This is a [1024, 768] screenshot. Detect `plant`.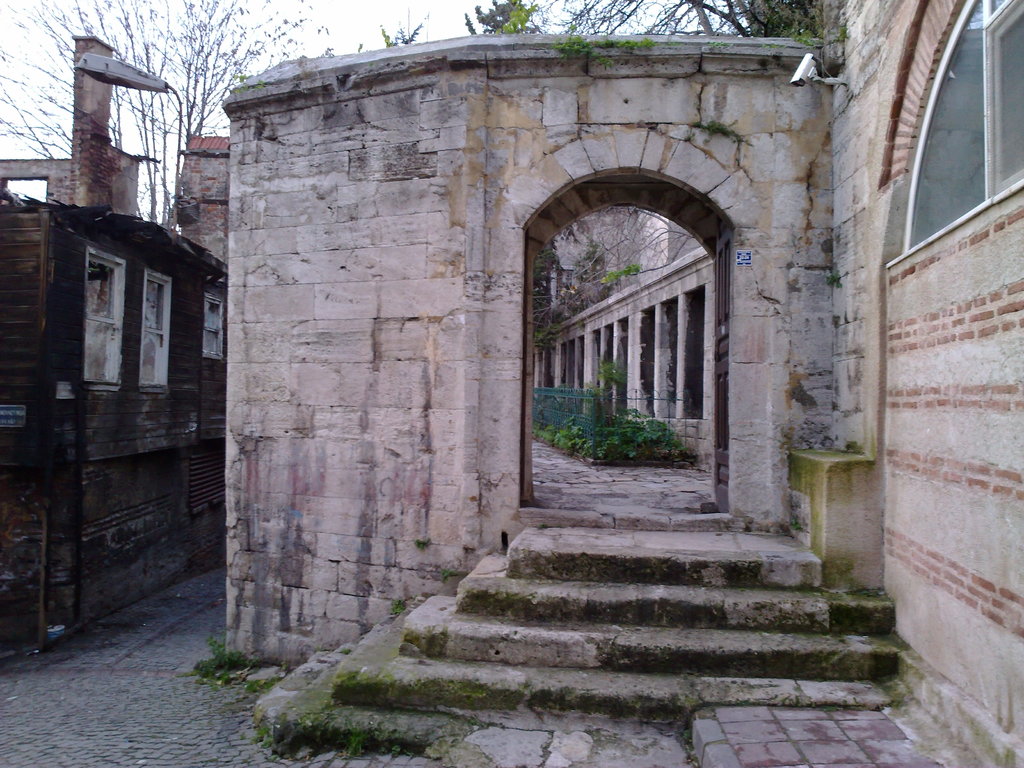
bbox=[532, 311, 565, 358].
